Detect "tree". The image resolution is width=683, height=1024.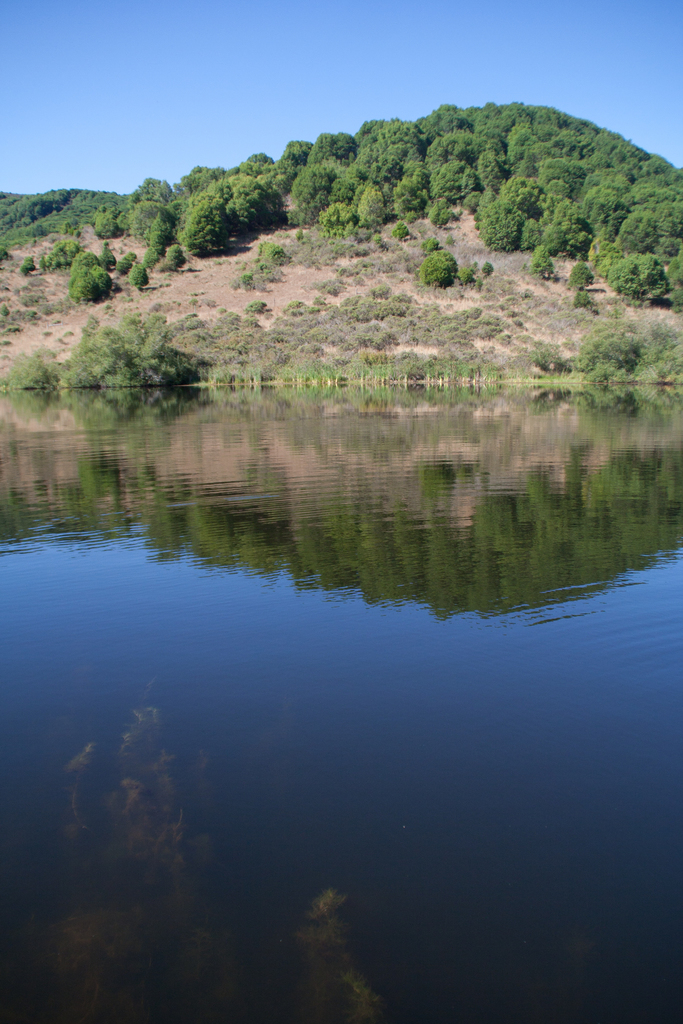
bbox(8, 305, 201, 392).
